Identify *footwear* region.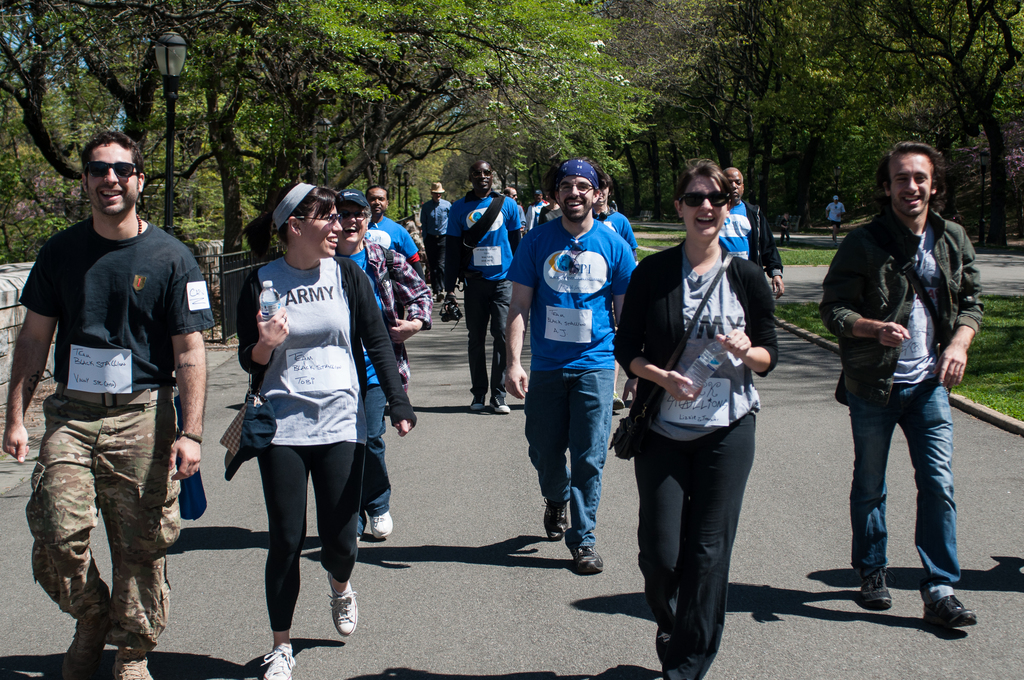
Region: bbox=(542, 501, 570, 542).
